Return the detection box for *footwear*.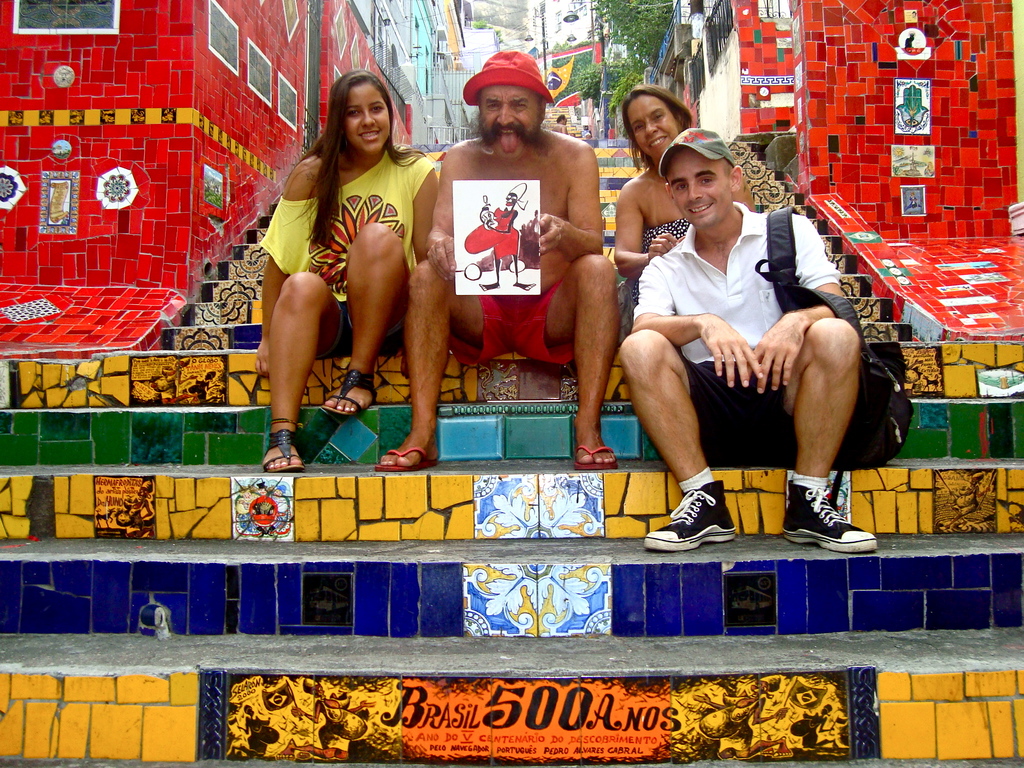
(788, 474, 863, 557).
